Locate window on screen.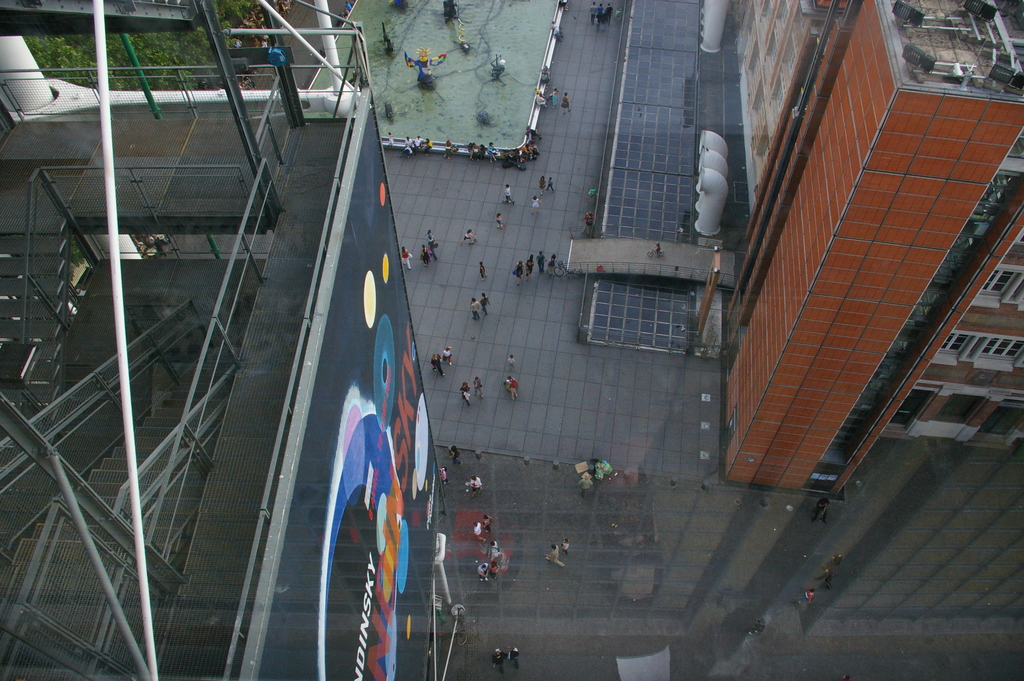
On screen at <bbox>980, 268, 1016, 297</bbox>.
